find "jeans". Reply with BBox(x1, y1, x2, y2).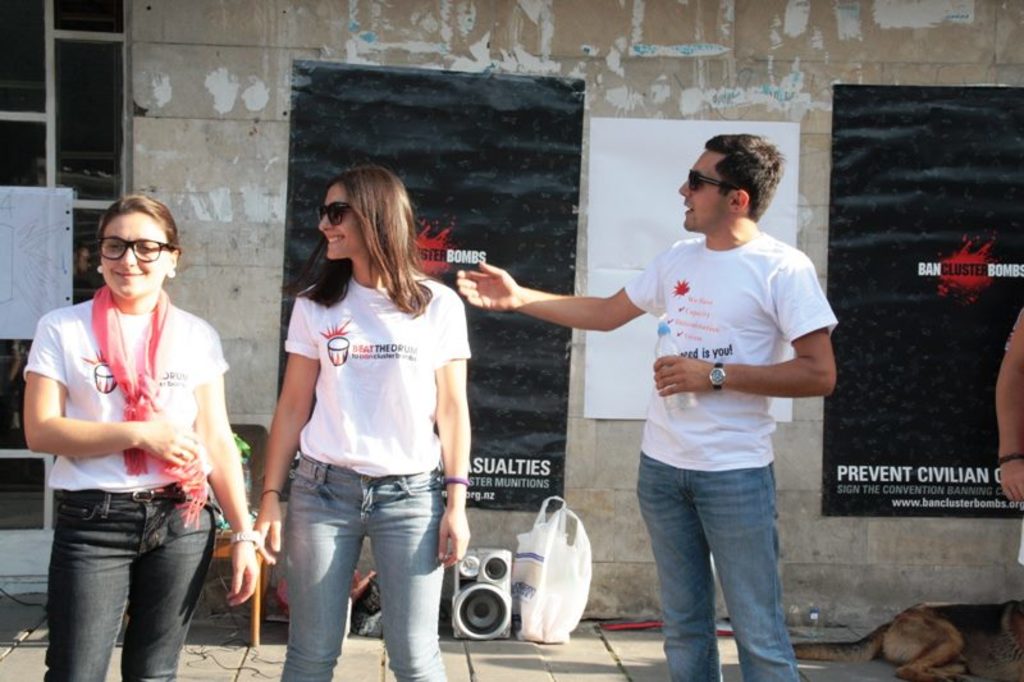
BBox(637, 456, 805, 681).
